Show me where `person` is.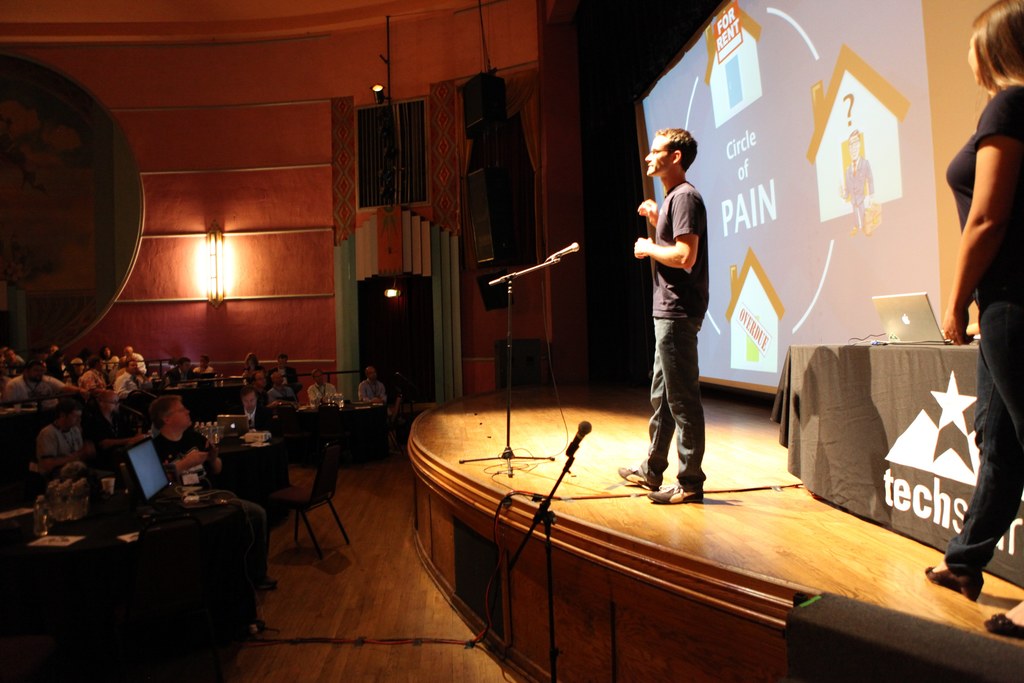
`person` is at (left=263, top=368, right=298, bottom=416).
